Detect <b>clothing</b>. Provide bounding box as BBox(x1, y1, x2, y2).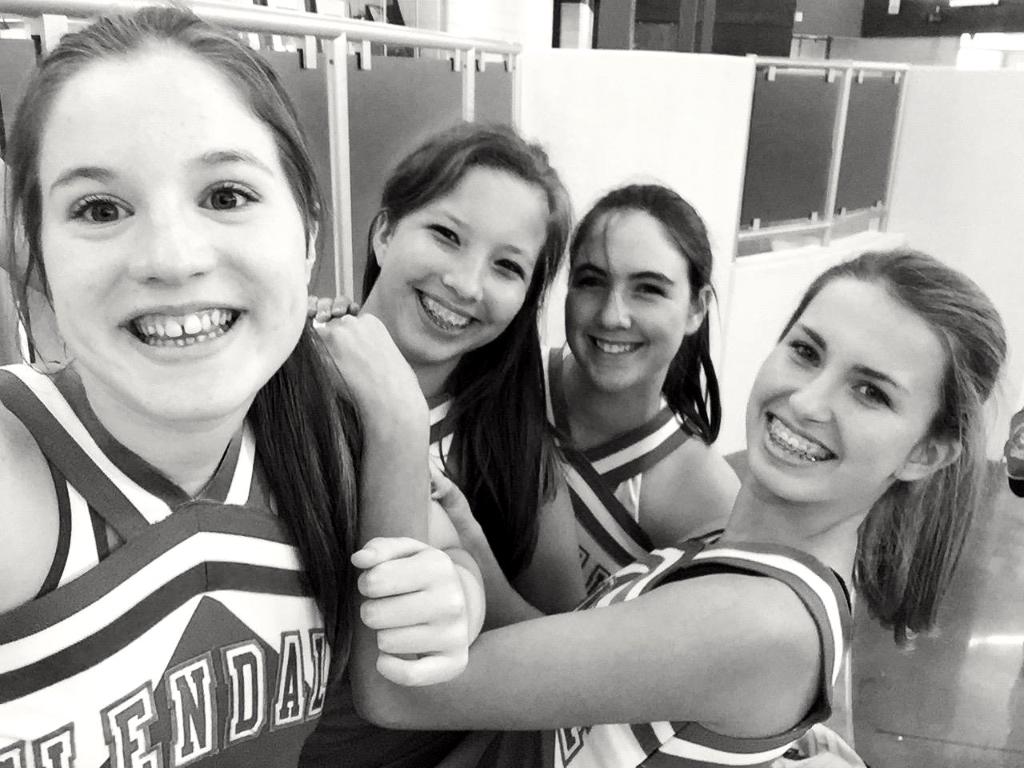
BBox(544, 346, 698, 597).
